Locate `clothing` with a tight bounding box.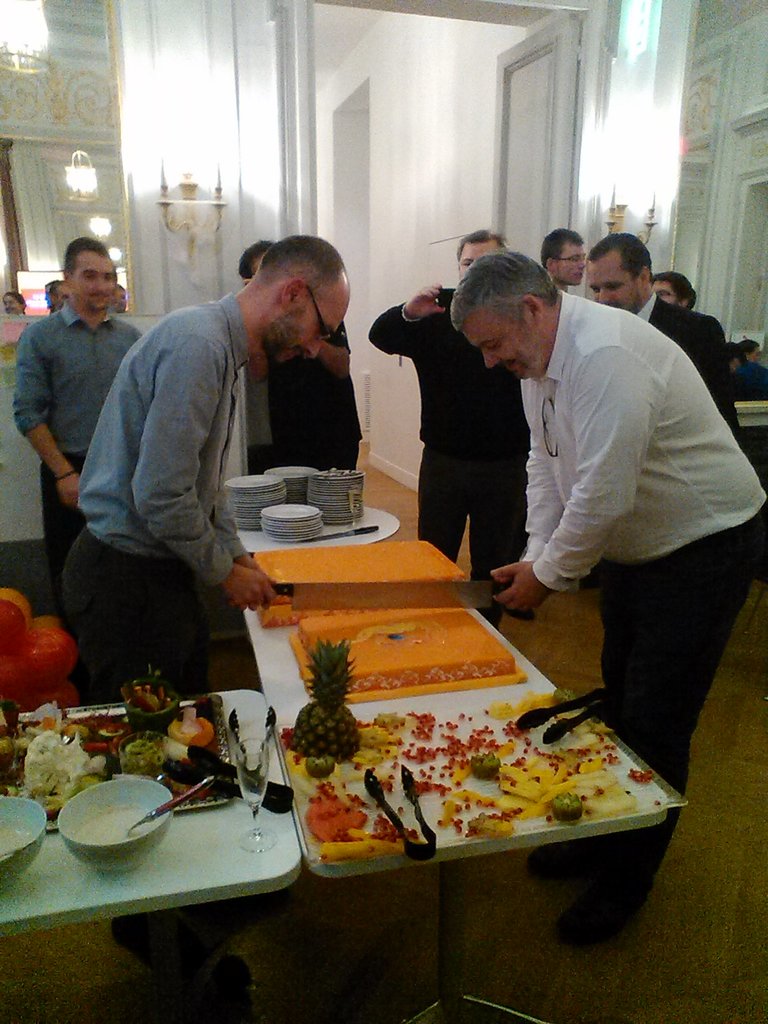
[left=76, top=293, right=251, bottom=588].
